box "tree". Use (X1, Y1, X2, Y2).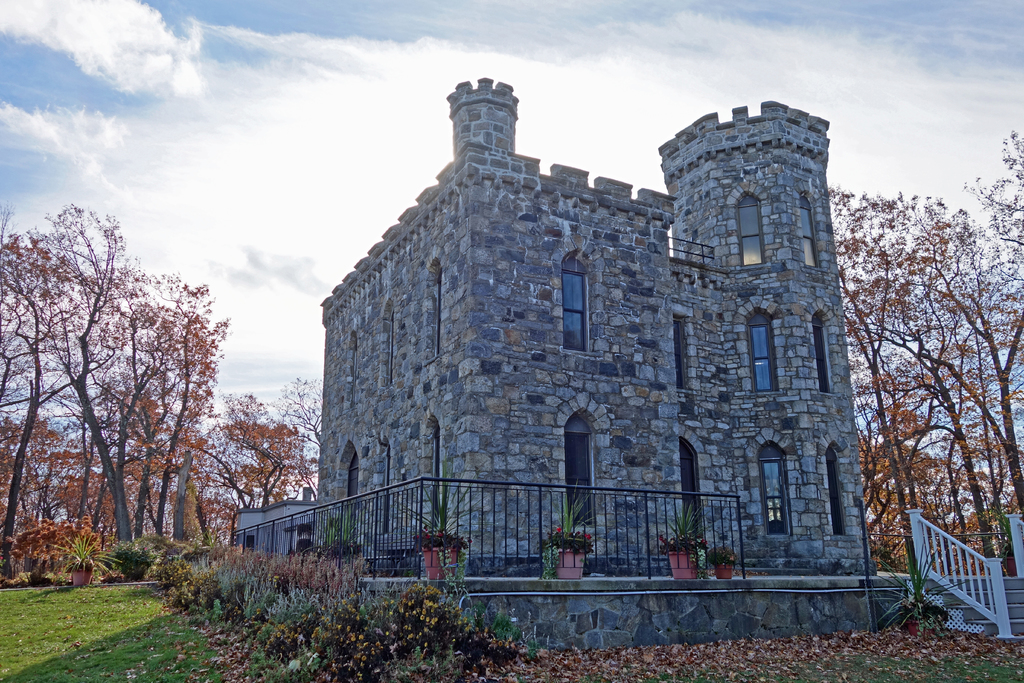
(206, 389, 323, 502).
